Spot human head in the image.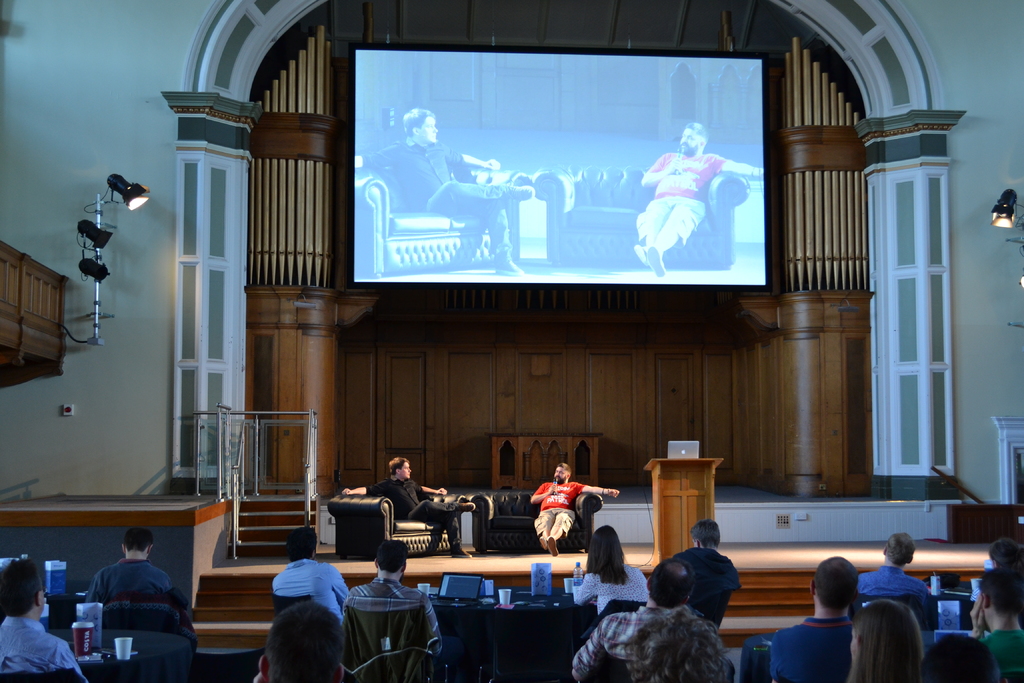
human head found at 403:104:438:142.
